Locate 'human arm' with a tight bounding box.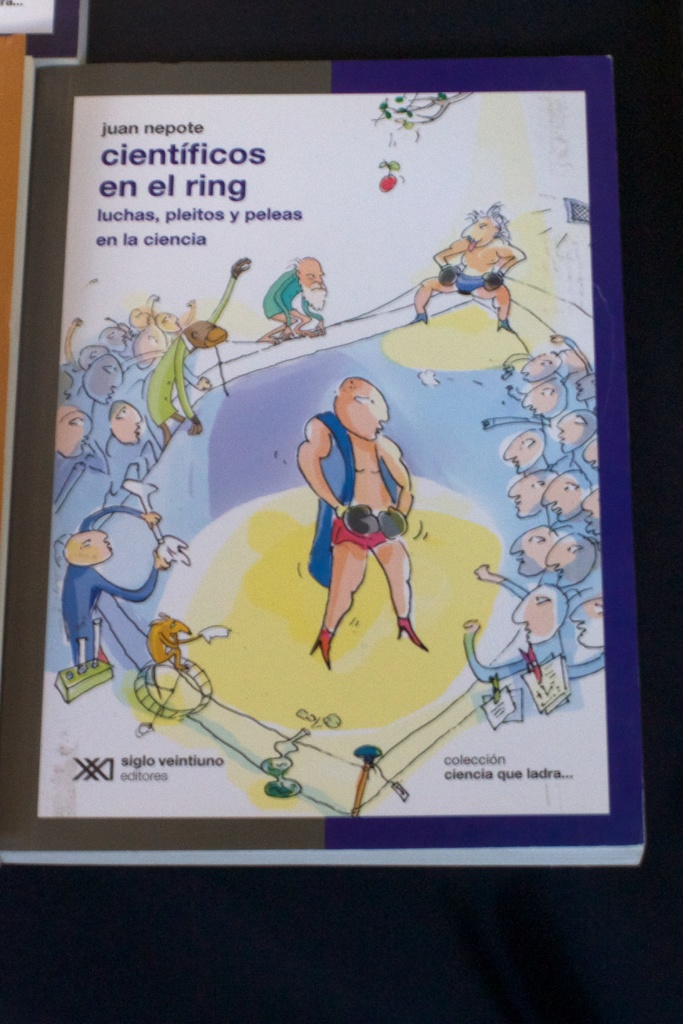
{"left": 274, "top": 269, "right": 288, "bottom": 342}.
